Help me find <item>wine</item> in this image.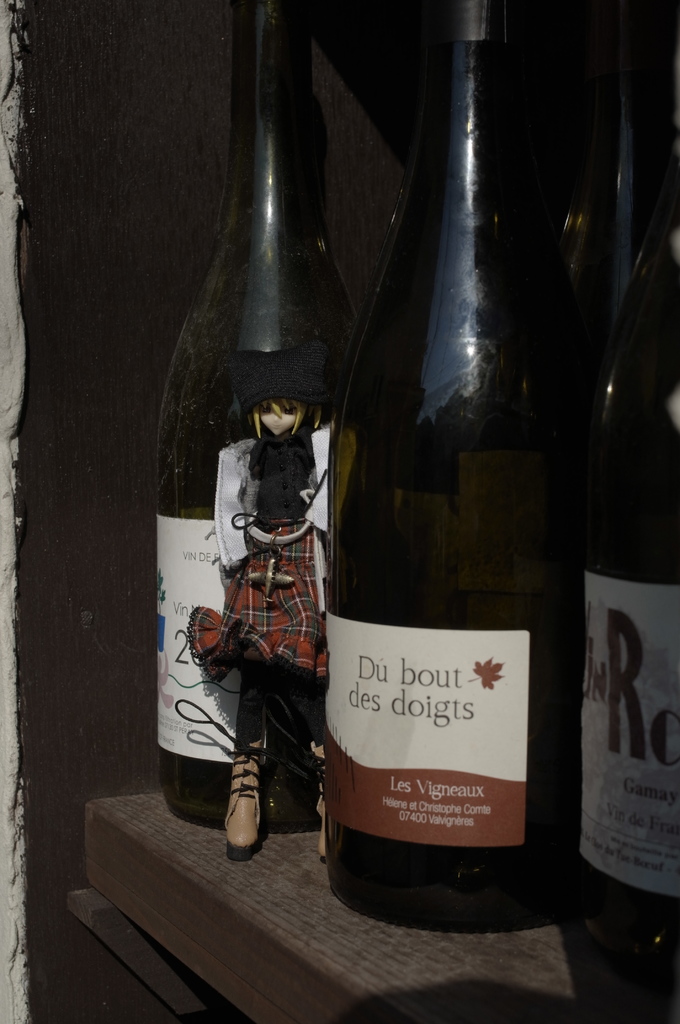
Found it: {"left": 319, "top": 0, "right": 578, "bottom": 933}.
